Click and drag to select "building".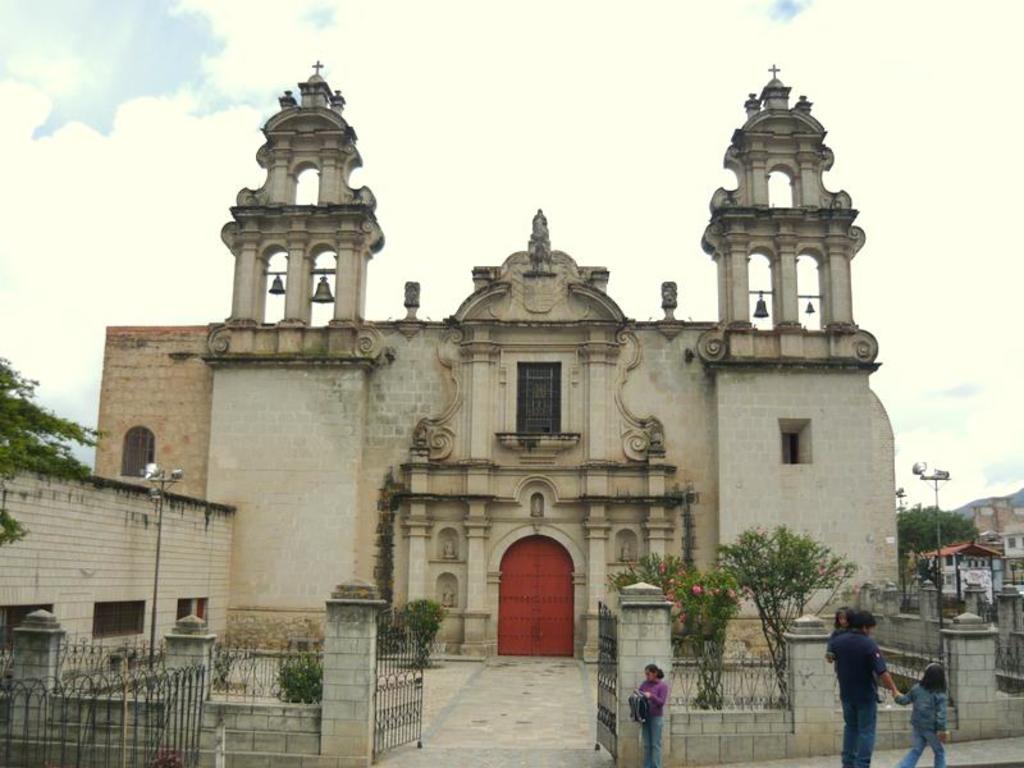
Selection: box(0, 64, 1023, 767).
